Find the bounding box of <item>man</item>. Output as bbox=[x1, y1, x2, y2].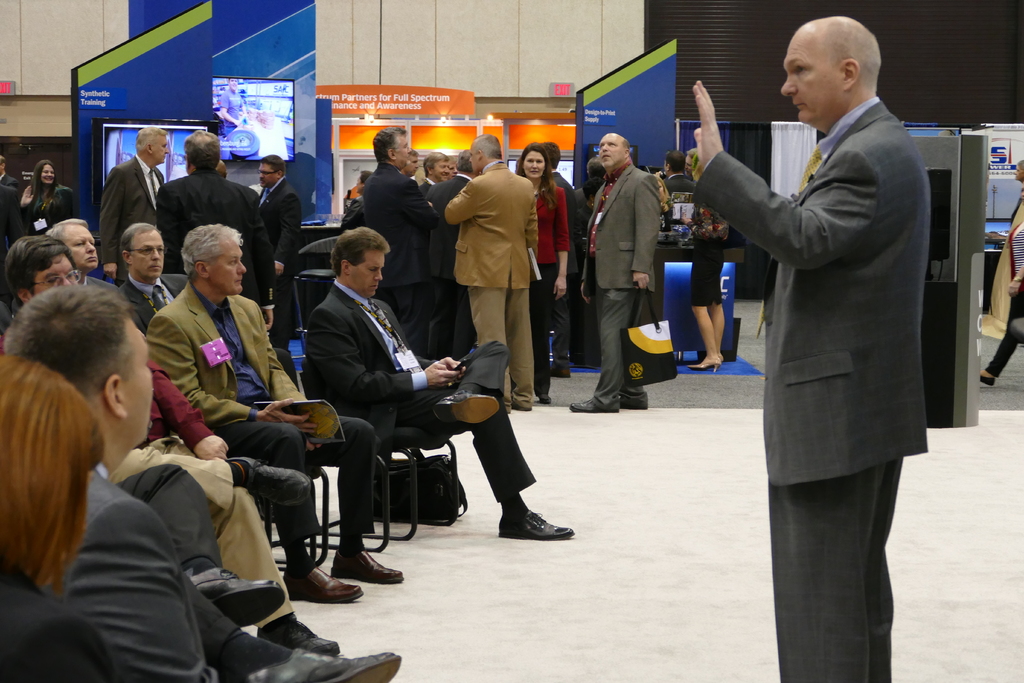
bbox=[566, 131, 662, 409].
